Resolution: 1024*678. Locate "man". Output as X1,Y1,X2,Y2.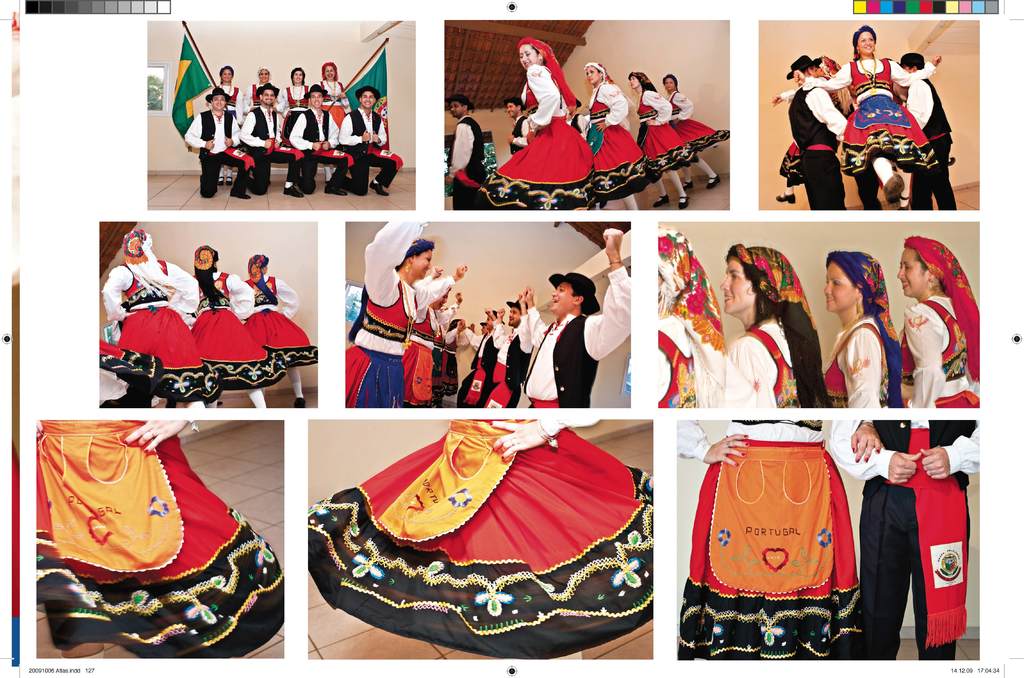
784,49,856,209.
